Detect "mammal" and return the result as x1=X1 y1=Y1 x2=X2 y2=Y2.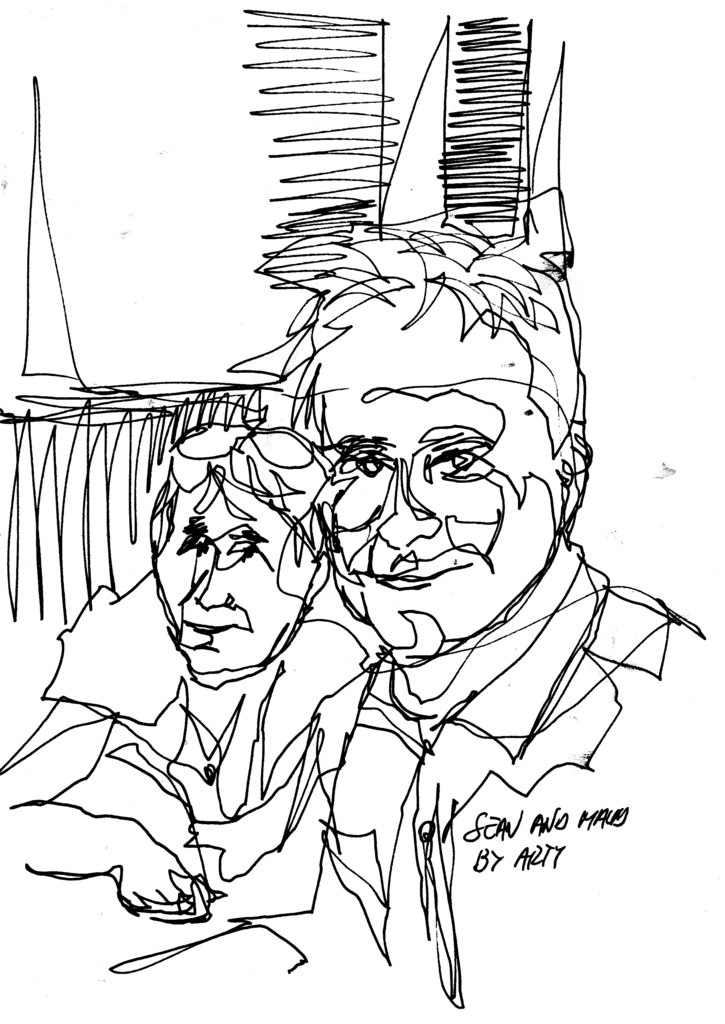
x1=236 y1=211 x2=713 y2=1013.
